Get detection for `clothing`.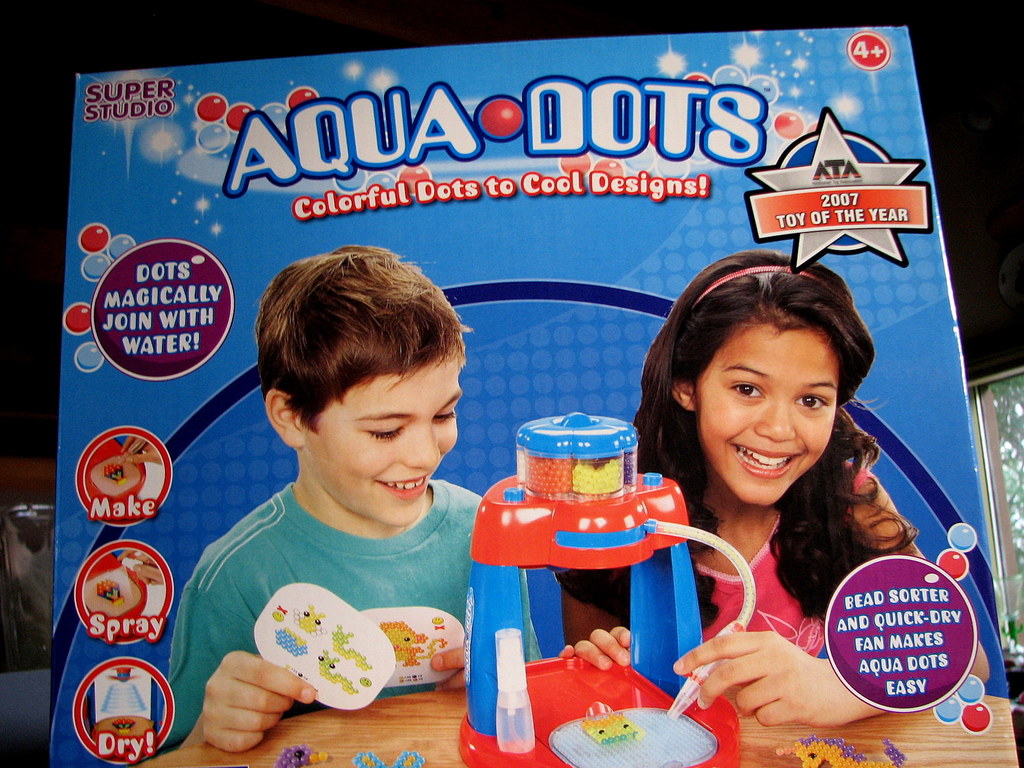
Detection: bbox=(562, 461, 981, 688).
